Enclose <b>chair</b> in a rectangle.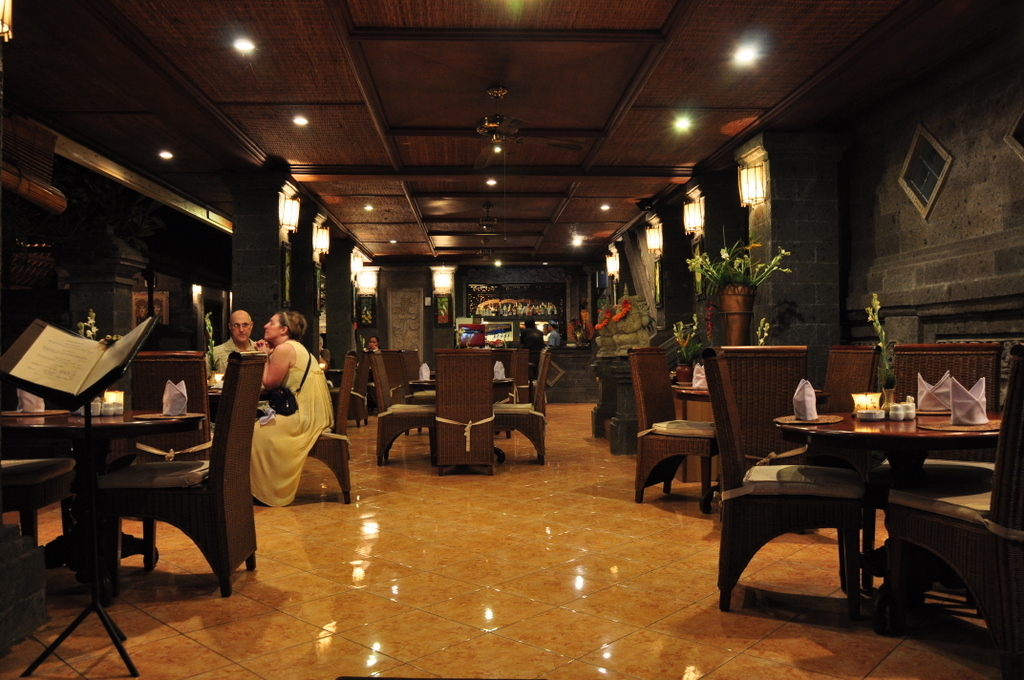
box=[892, 345, 998, 403].
